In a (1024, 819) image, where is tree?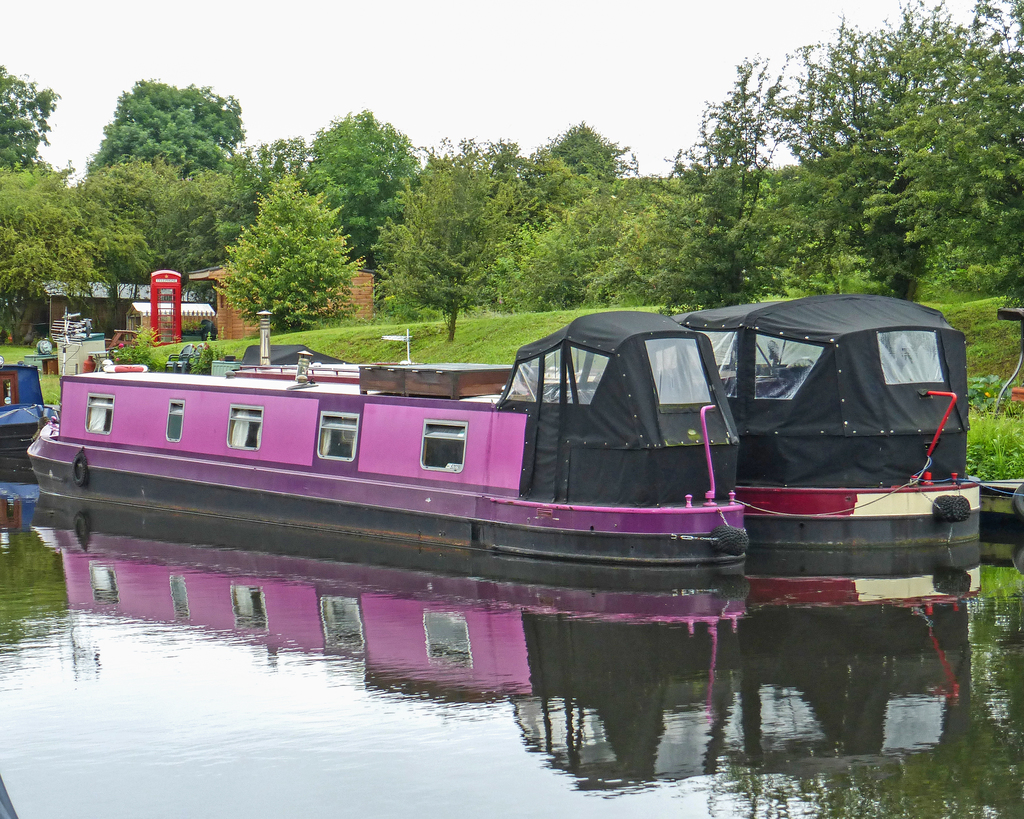
360,145,534,346.
